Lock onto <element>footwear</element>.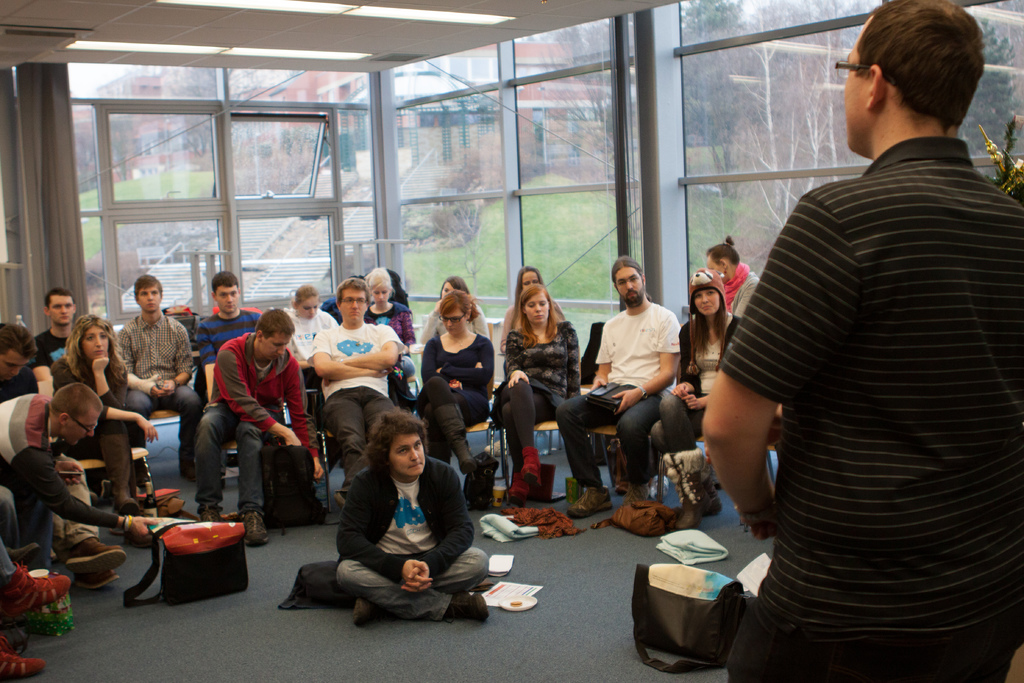
Locked: 232,505,268,546.
